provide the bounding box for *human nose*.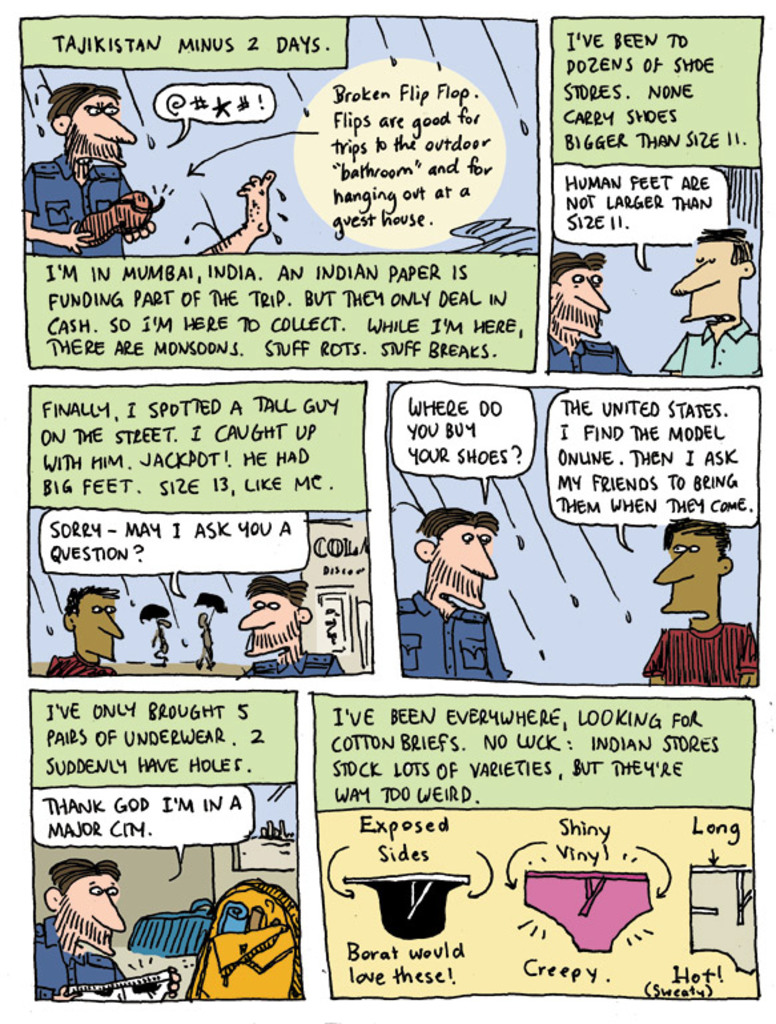
detection(93, 111, 138, 144).
